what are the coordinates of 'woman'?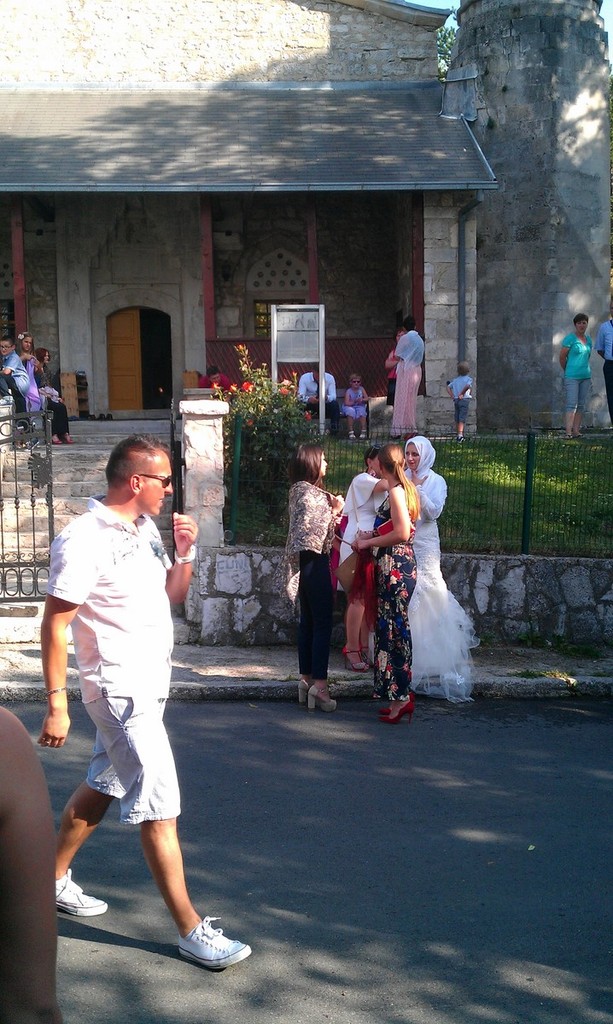
300 439 345 728.
